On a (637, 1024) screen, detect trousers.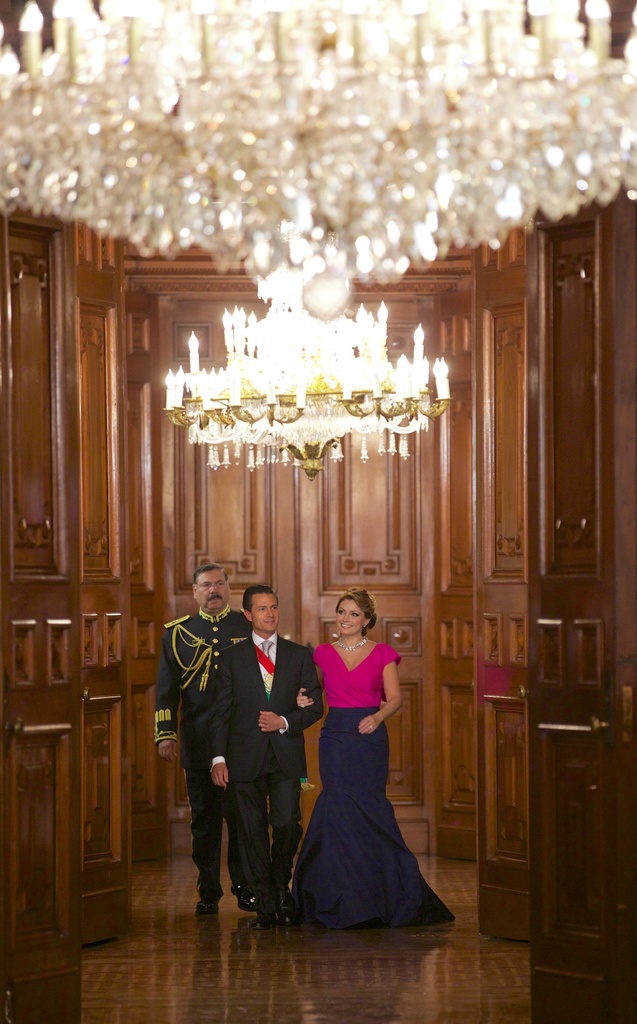
BBox(189, 751, 278, 897).
